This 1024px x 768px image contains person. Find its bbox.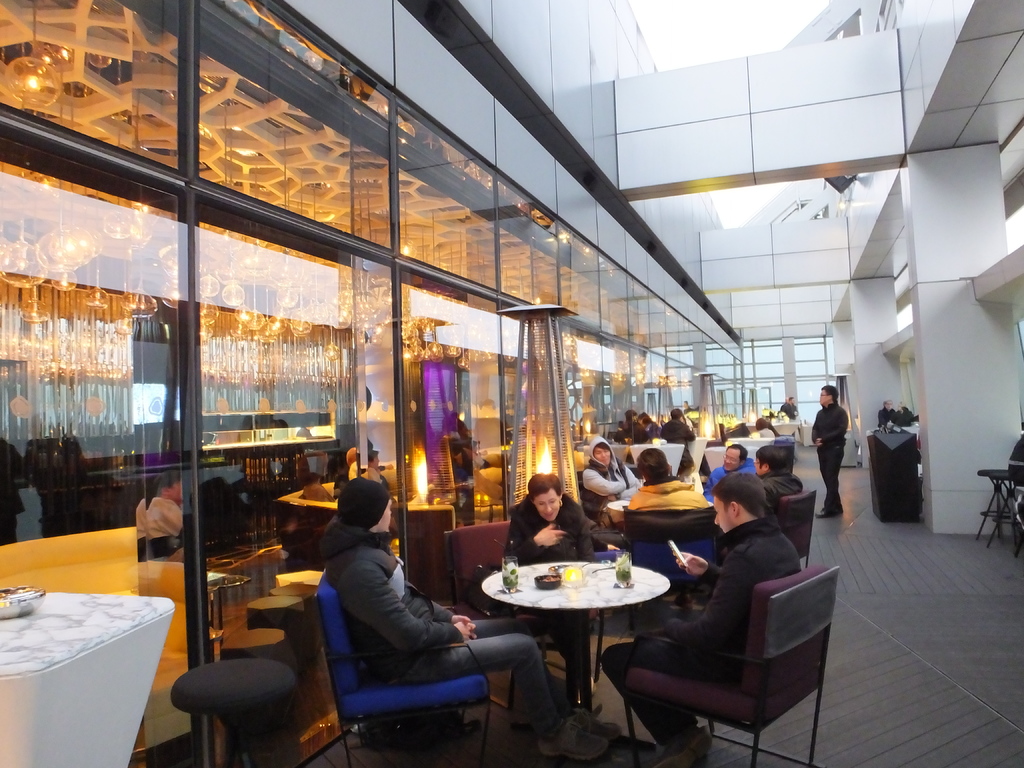
(x1=810, y1=388, x2=847, y2=518).
